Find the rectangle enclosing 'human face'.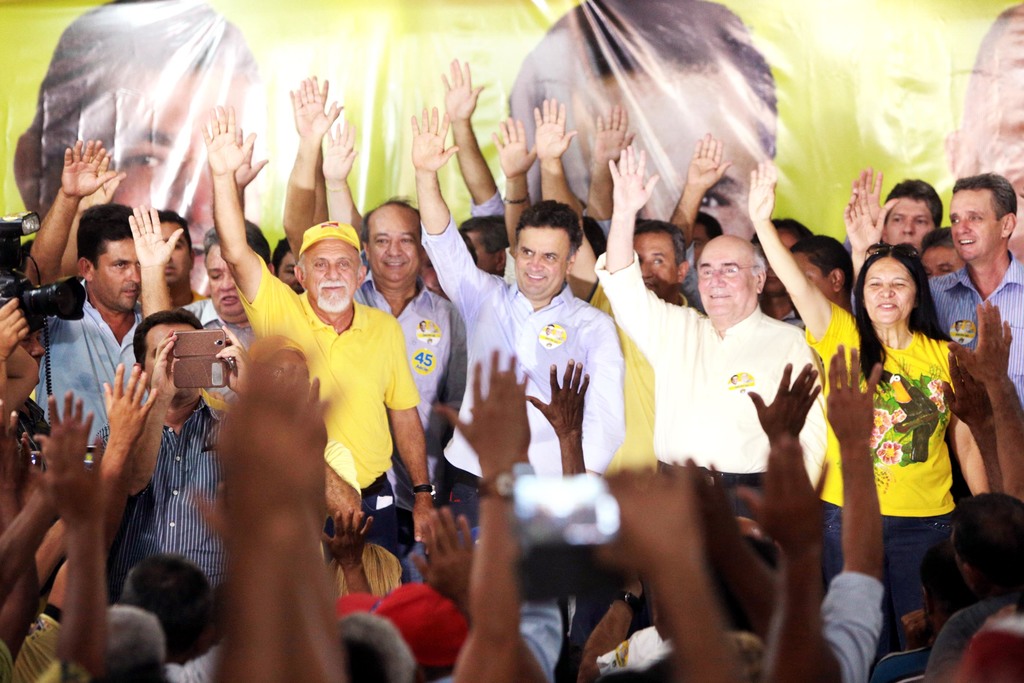
303, 242, 360, 304.
